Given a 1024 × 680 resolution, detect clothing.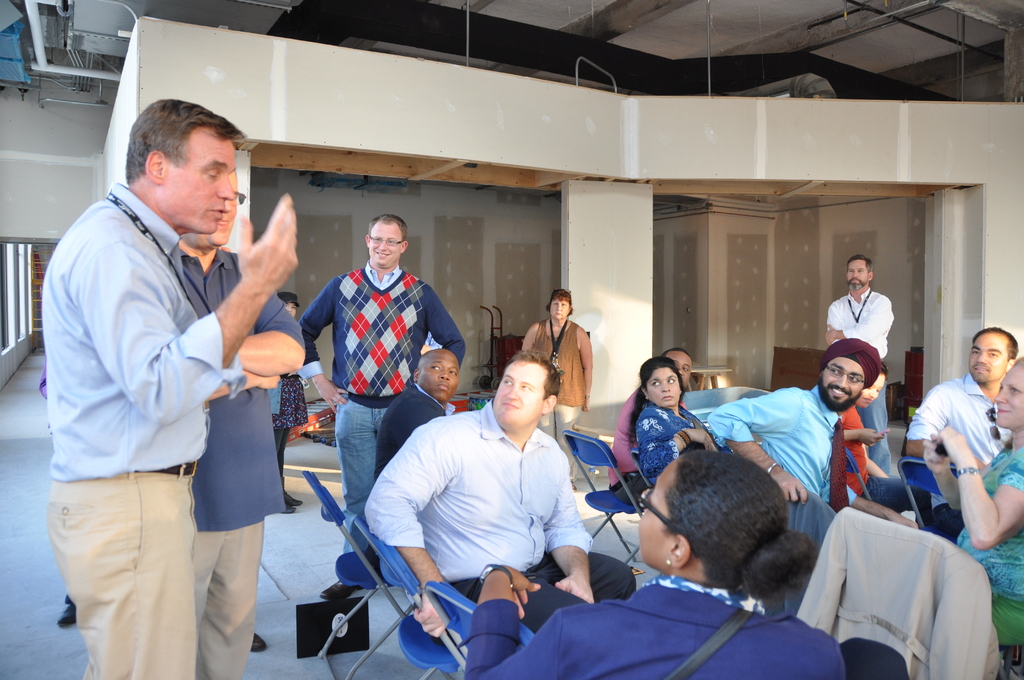
pyautogui.locateOnScreen(637, 389, 738, 492).
